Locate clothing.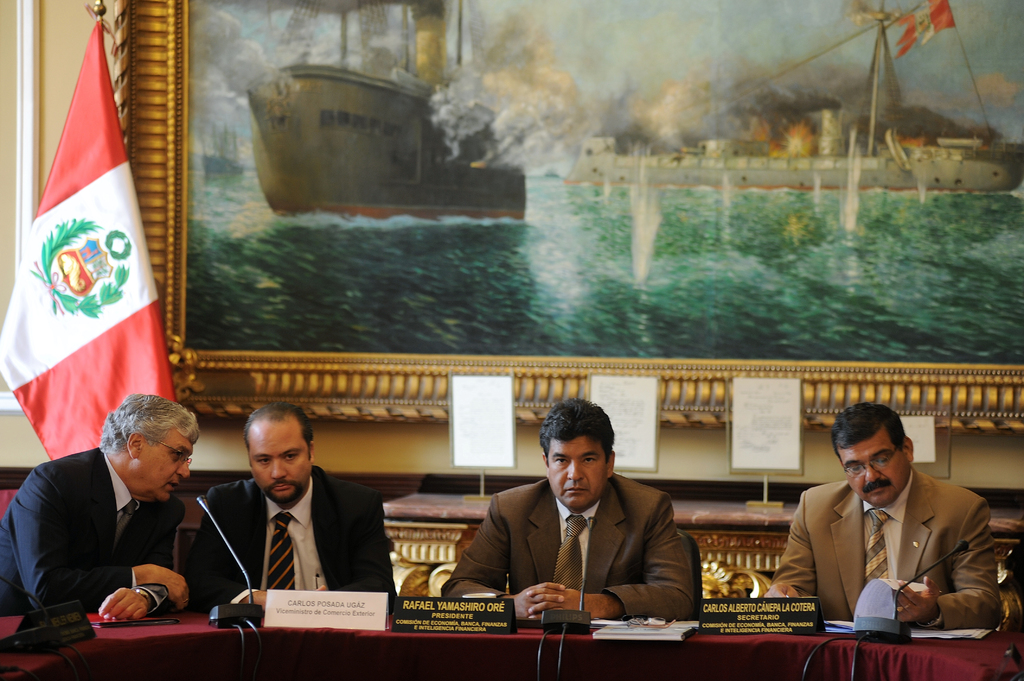
Bounding box: bbox=(186, 464, 397, 609).
